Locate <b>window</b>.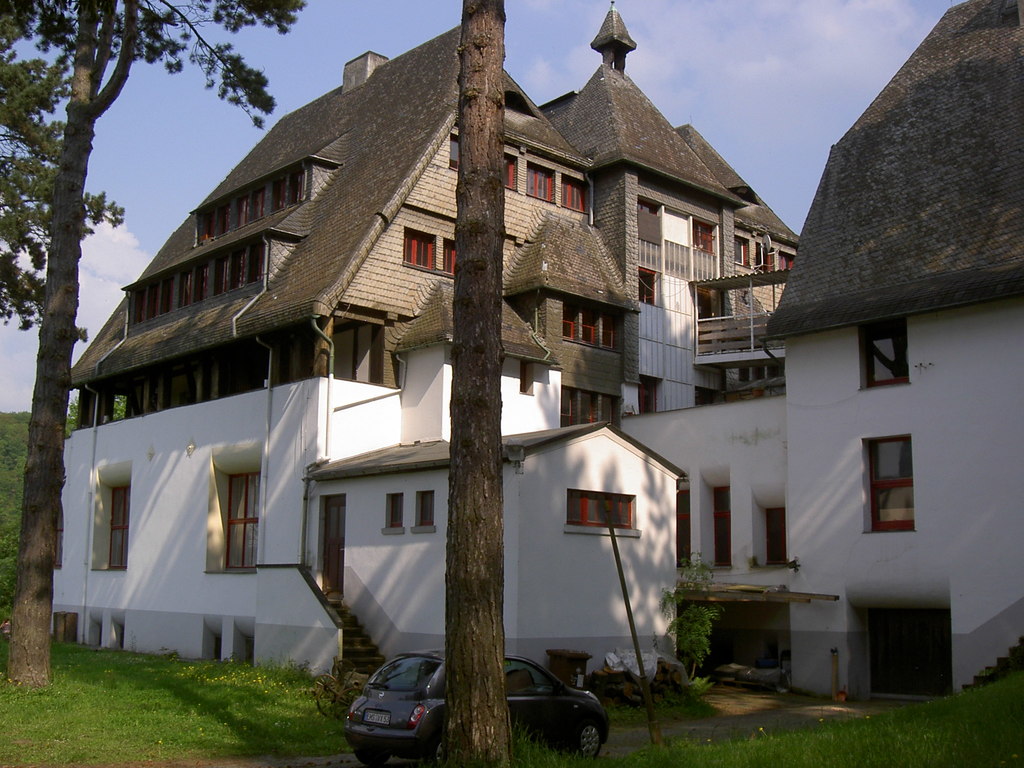
Bounding box: x1=870 y1=437 x2=918 y2=531.
